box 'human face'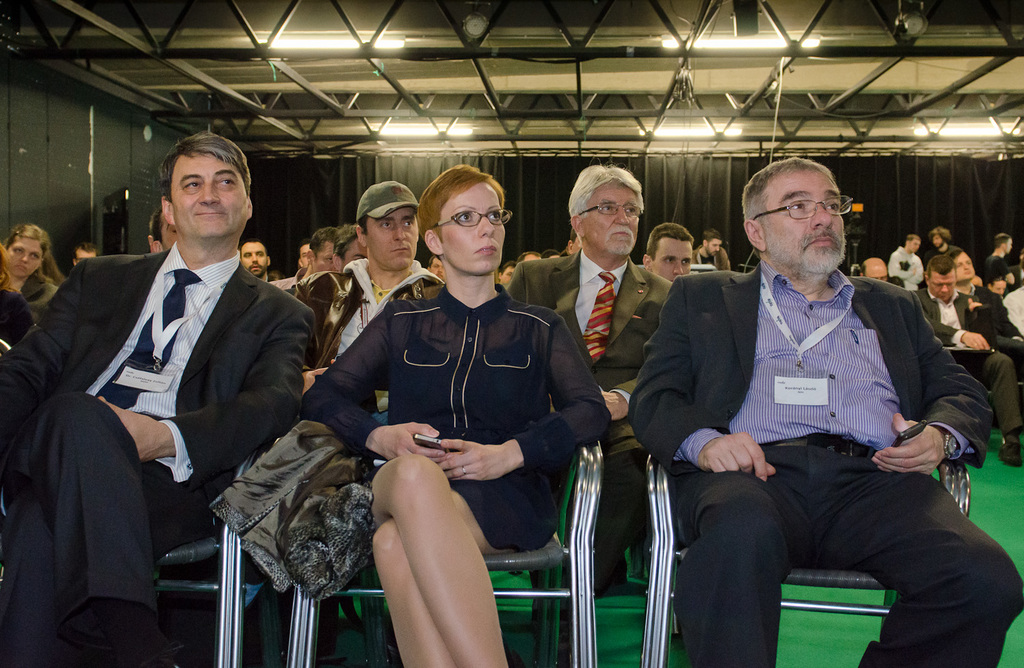
[172,152,246,232]
